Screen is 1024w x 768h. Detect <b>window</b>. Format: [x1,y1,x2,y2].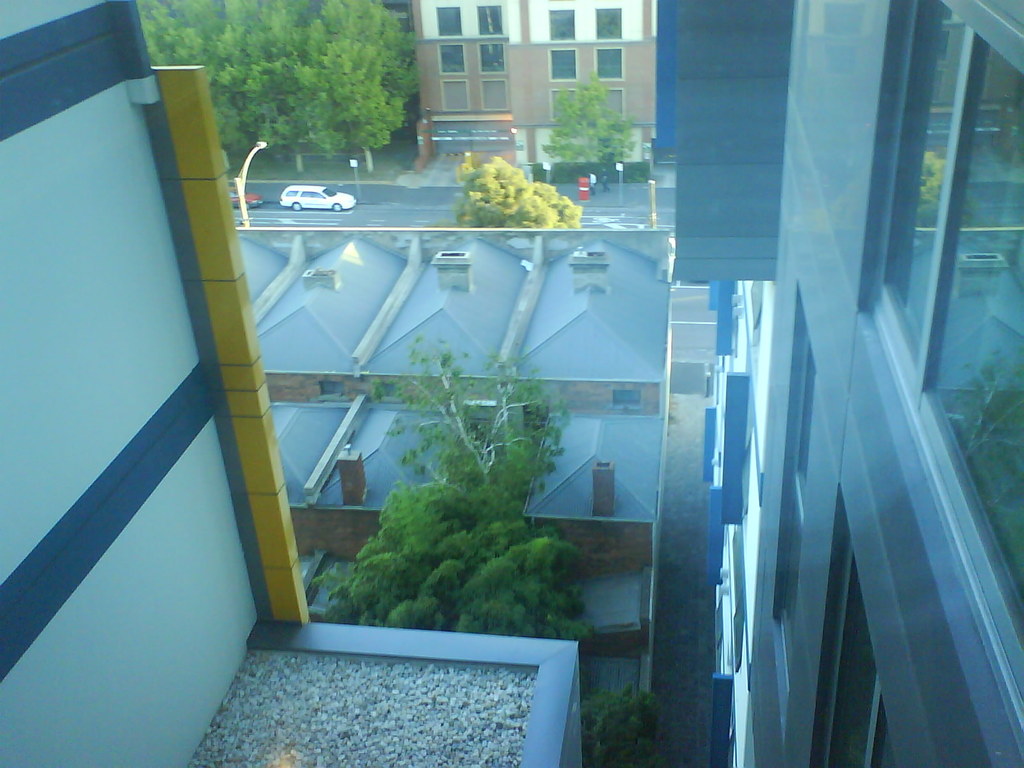
[550,49,575,81].
